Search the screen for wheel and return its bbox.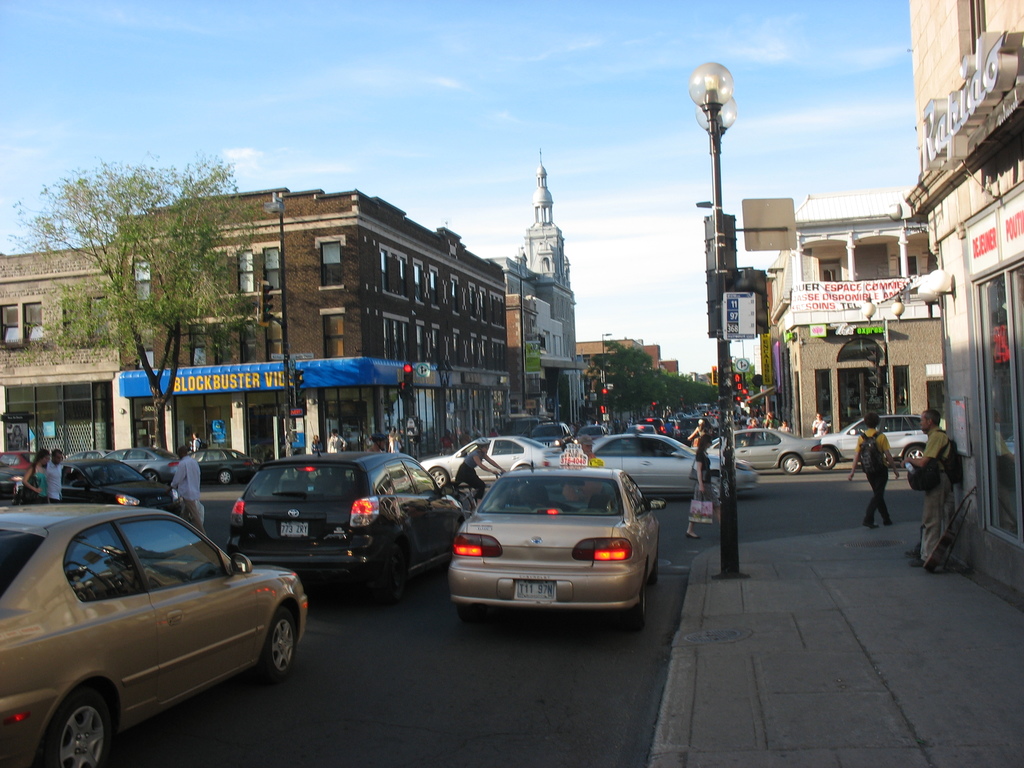
Found: bbox=(907, 450, 931, 465).
